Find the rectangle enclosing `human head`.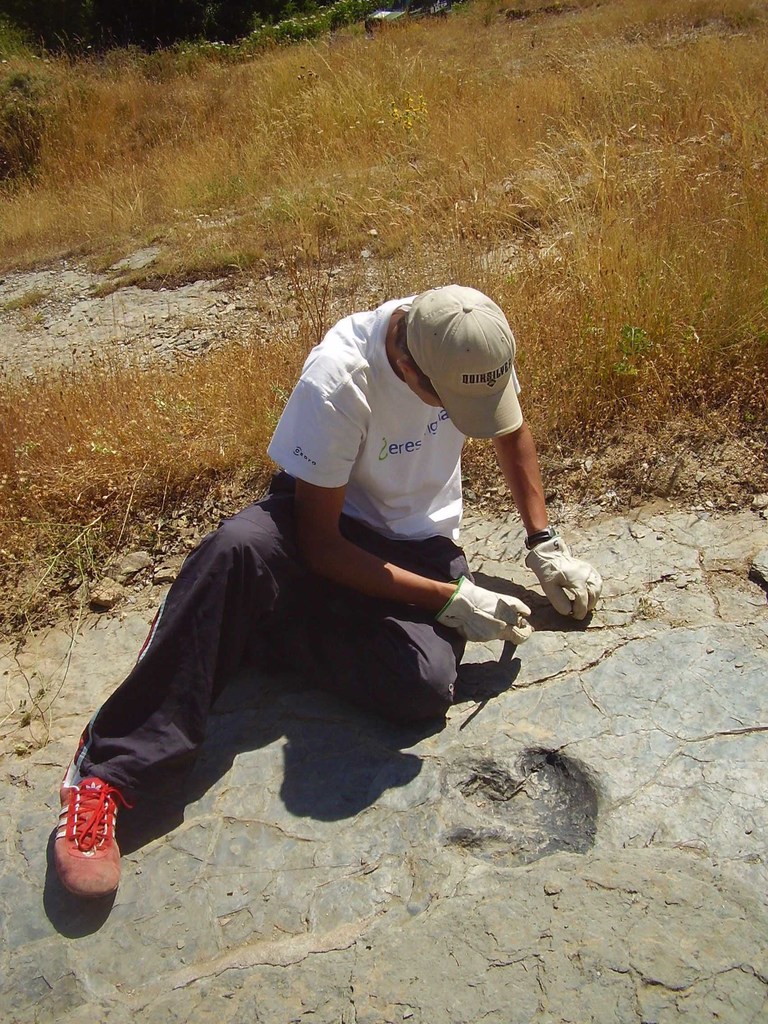
396 284 515 411.
